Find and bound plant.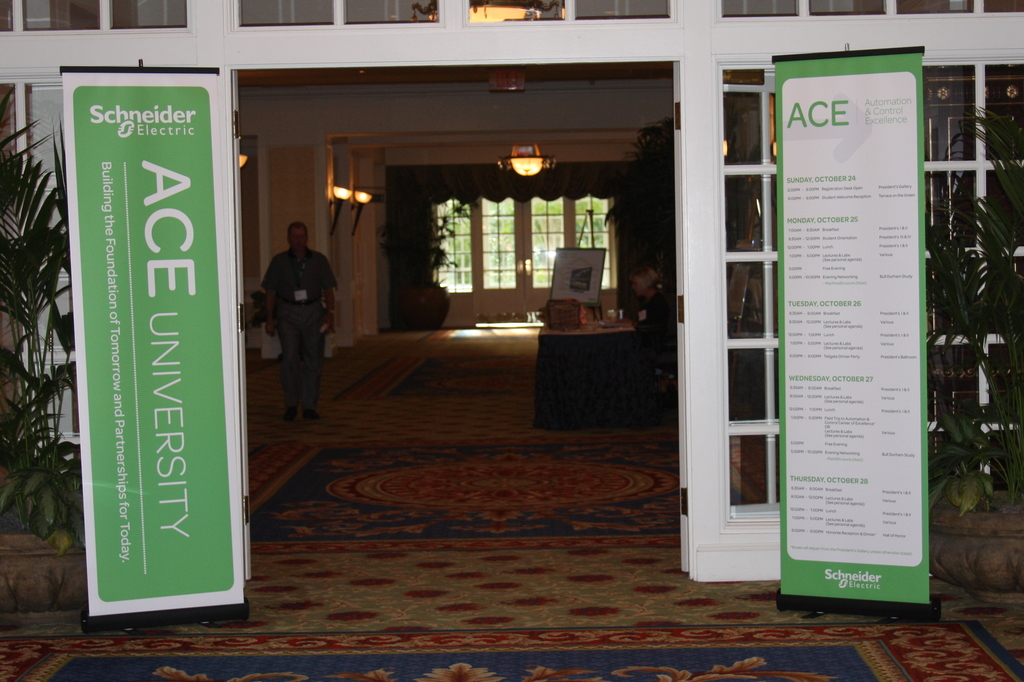
Bound: 0:89:81:557.
